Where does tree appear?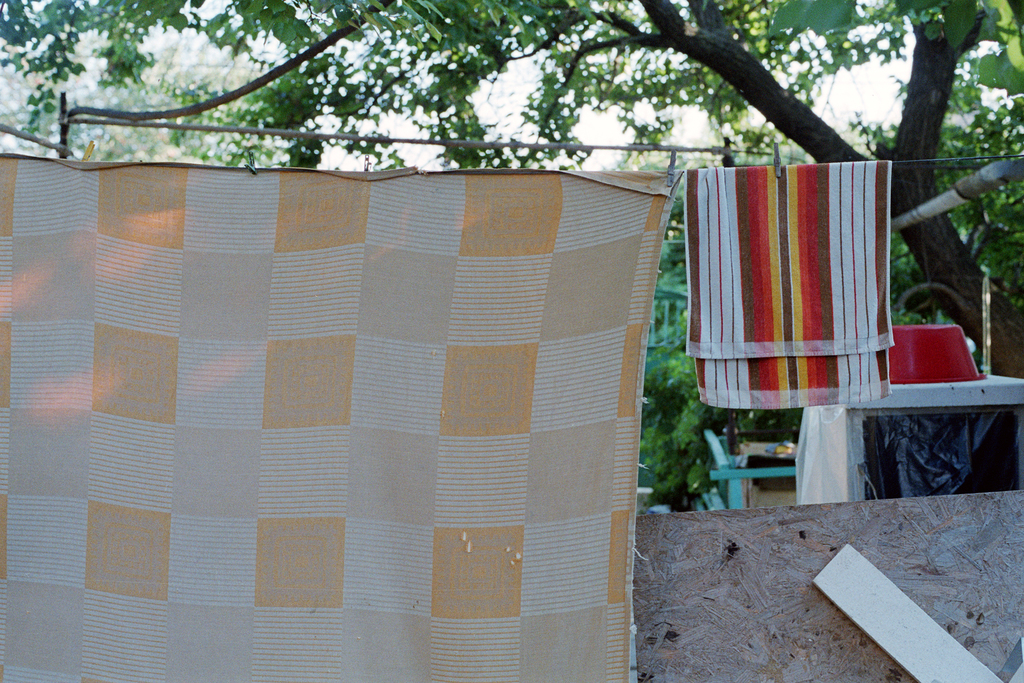
Appears at 0 0 1022 489.
